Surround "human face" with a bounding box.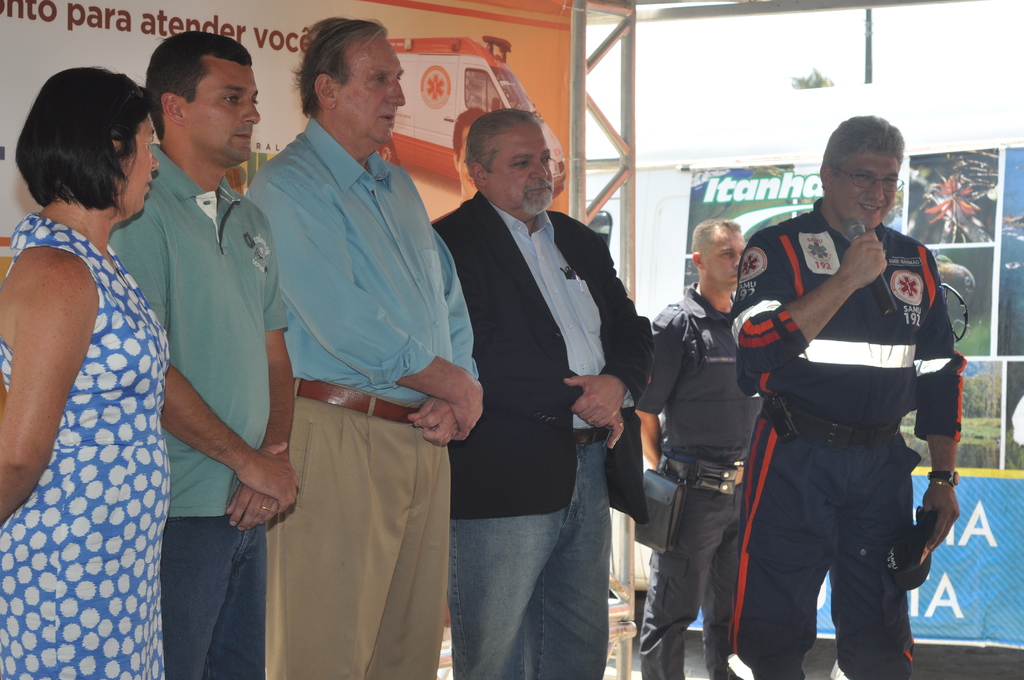
Rect(191, 67, 261, 164).
